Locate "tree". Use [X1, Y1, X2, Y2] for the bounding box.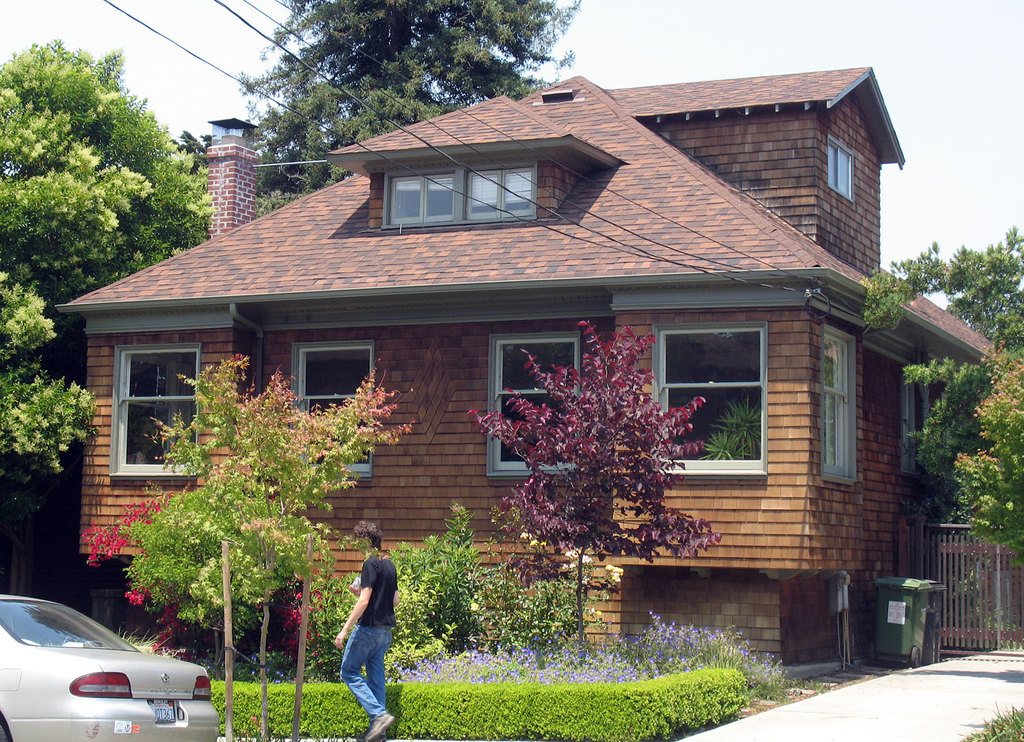
[120, 354, 444, 741].
